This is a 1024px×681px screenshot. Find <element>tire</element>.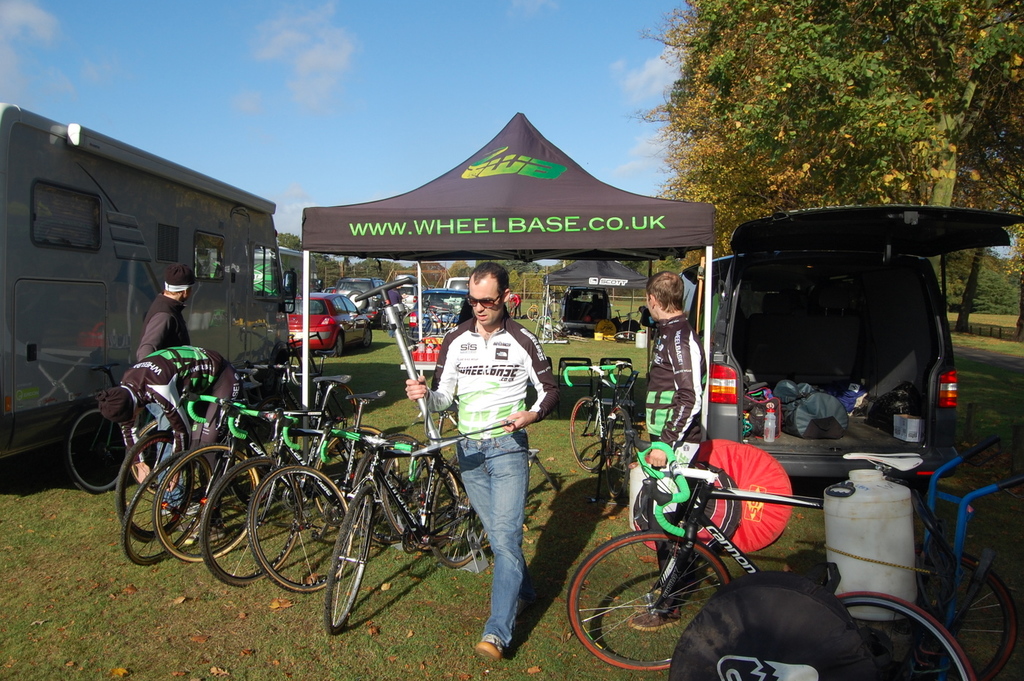
Bounding box: 249 463 348 588.
